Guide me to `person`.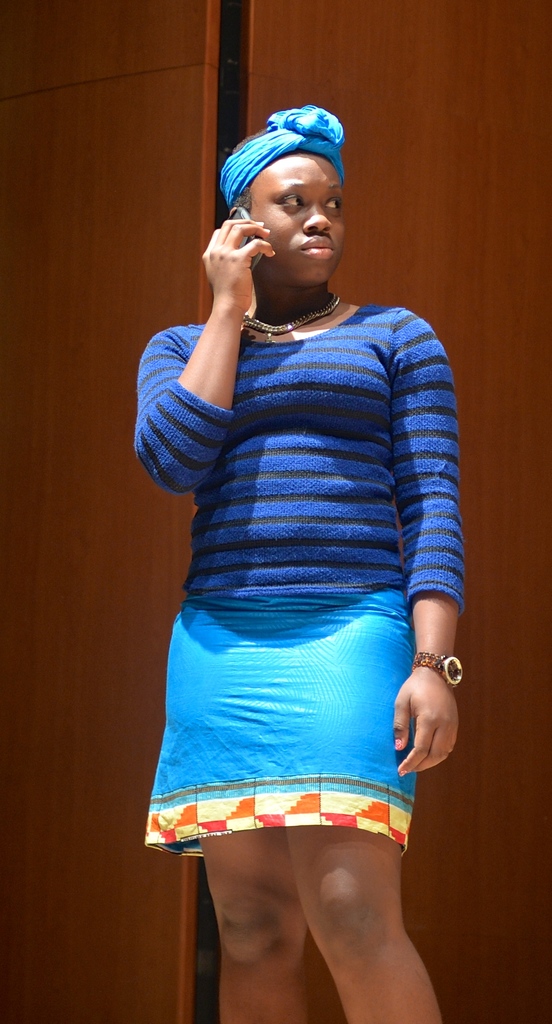
Guidance: select_region(117, 77, 469, 980).
